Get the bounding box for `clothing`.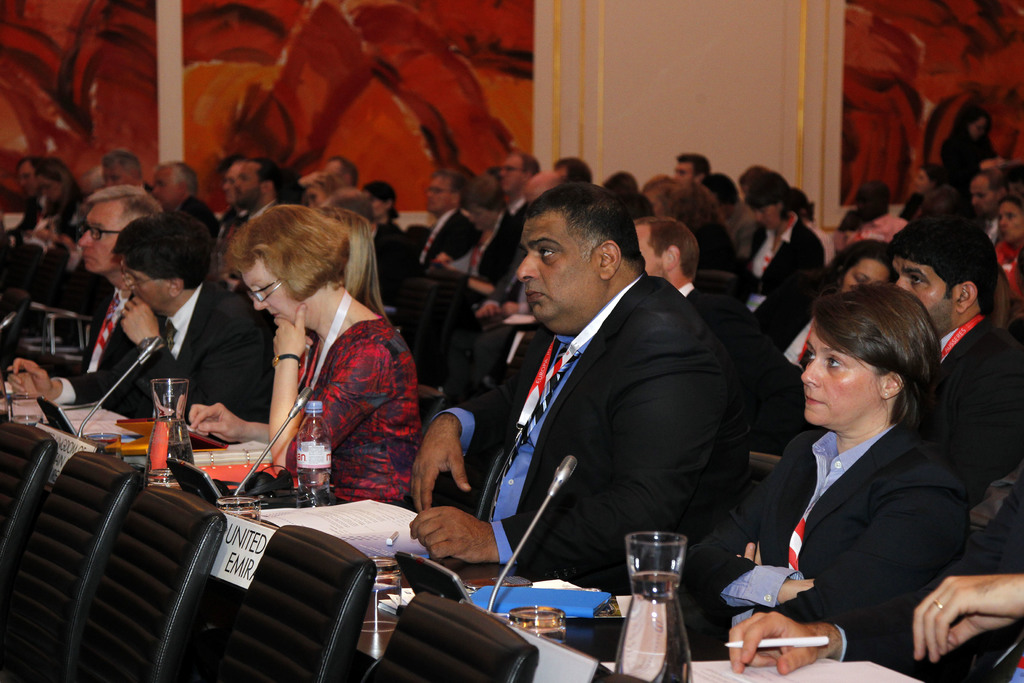
409/197/488/293.
